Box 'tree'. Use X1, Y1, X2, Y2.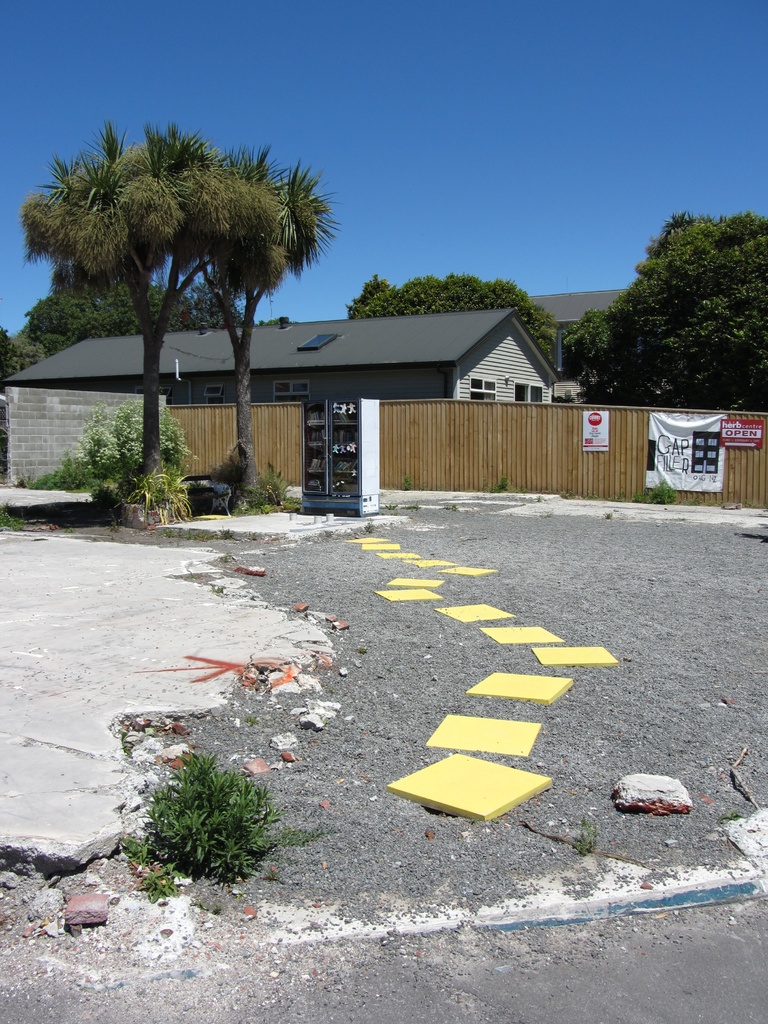
169, 285, 262, 332.
